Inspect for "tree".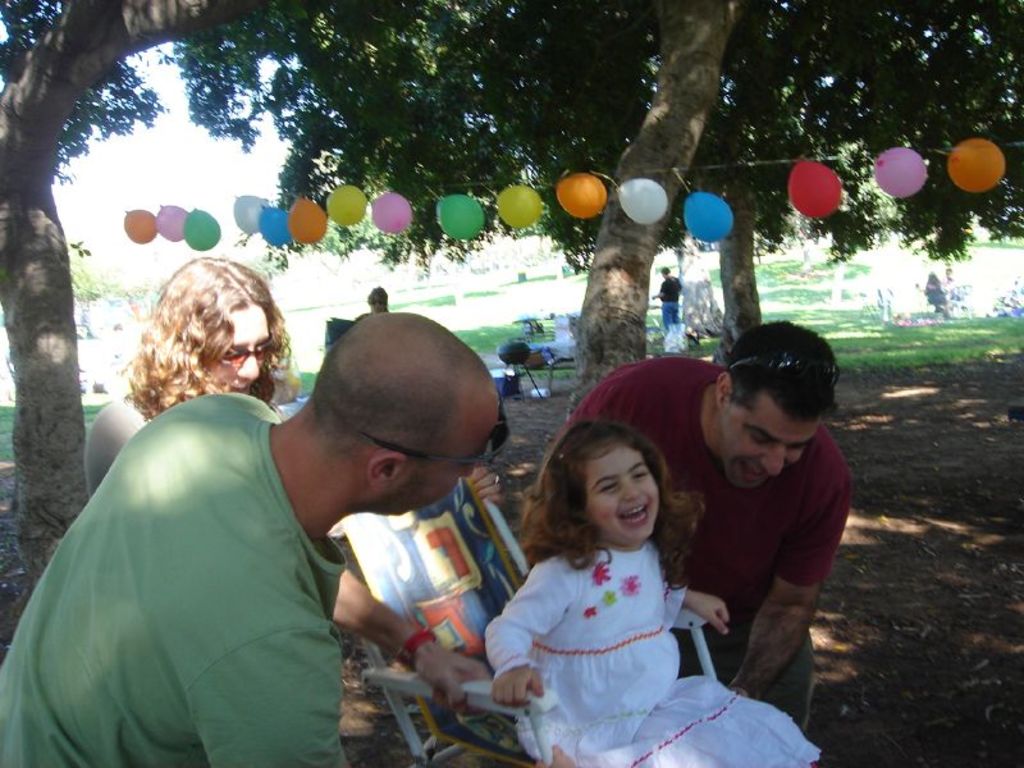
Inspection: <bbox>507, 20, 952, 347</bbox>.
